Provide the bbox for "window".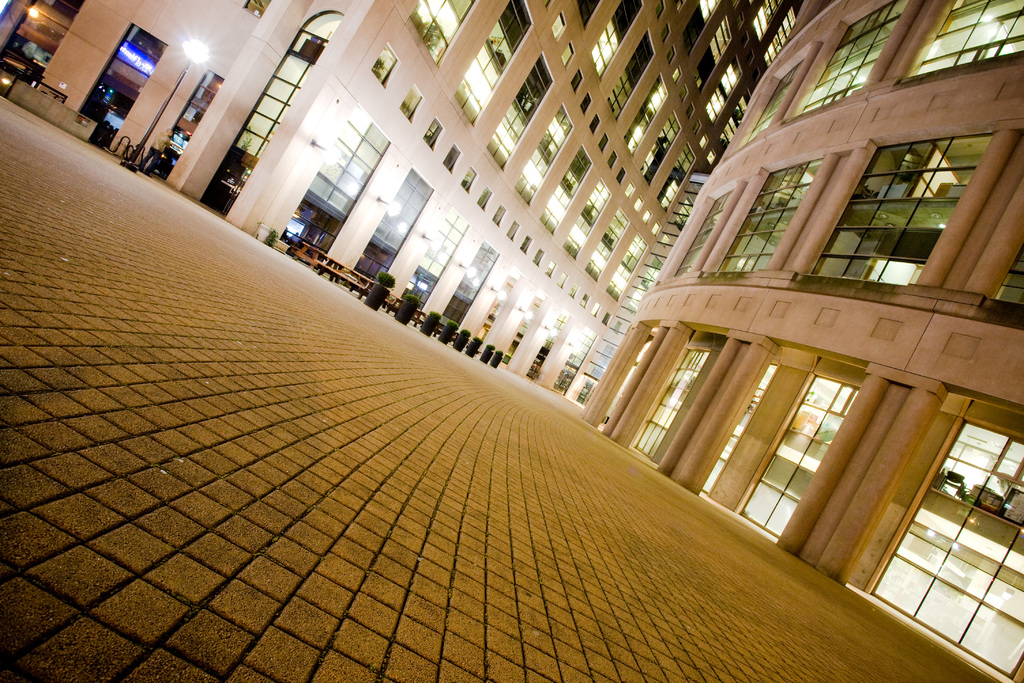
(691,12,732,95).
